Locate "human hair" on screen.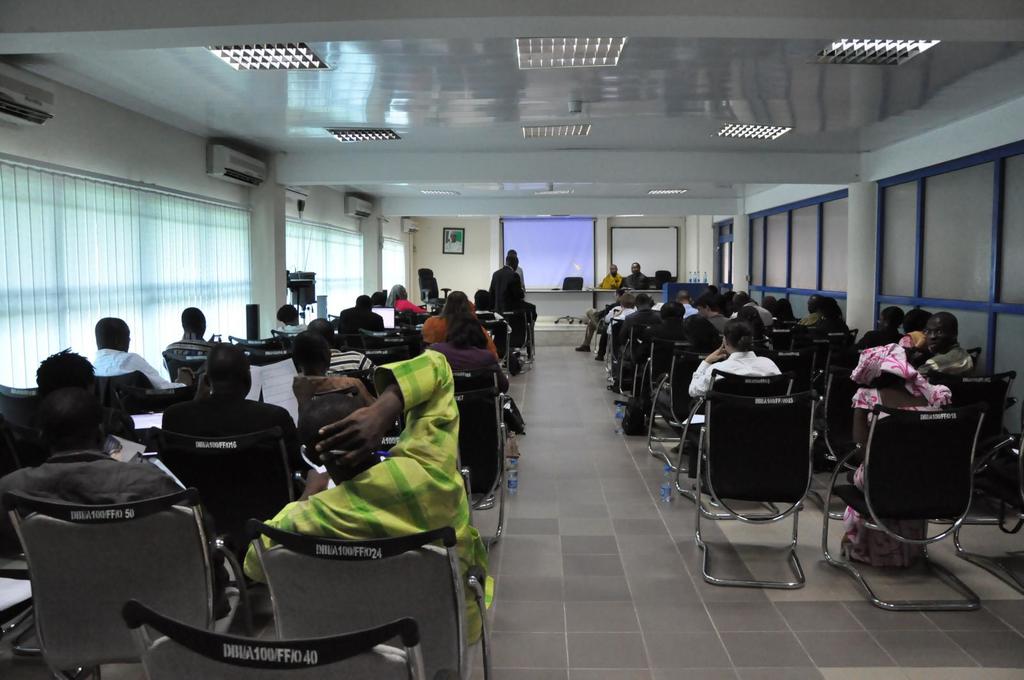
On screen at detection(660, 301, 685, 324).
